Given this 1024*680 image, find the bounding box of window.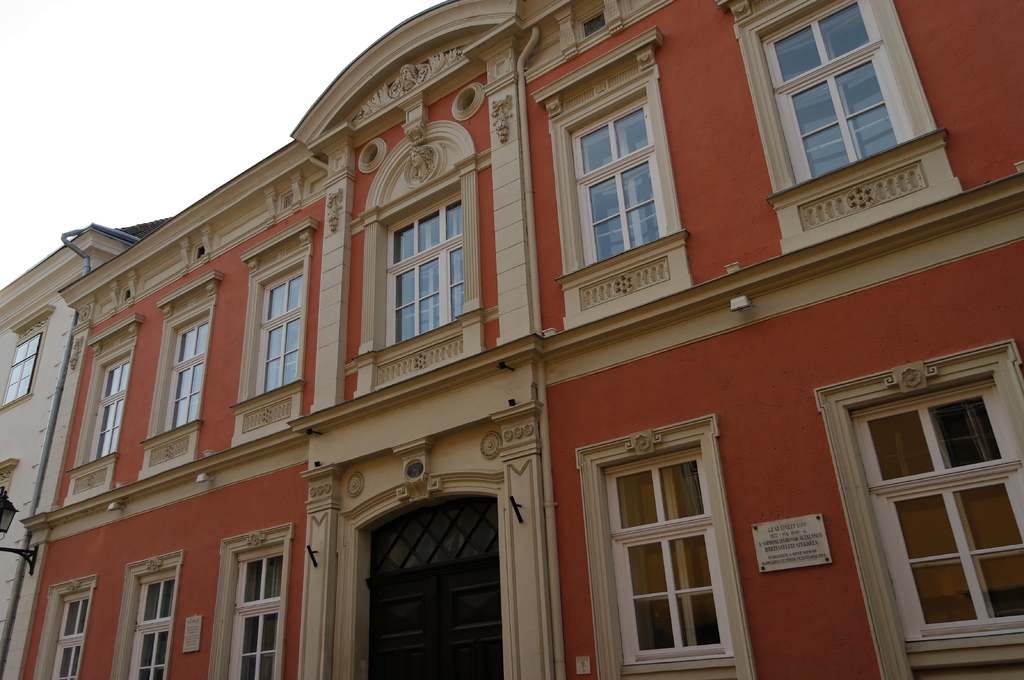
box=[529, 23, 683, 289].
